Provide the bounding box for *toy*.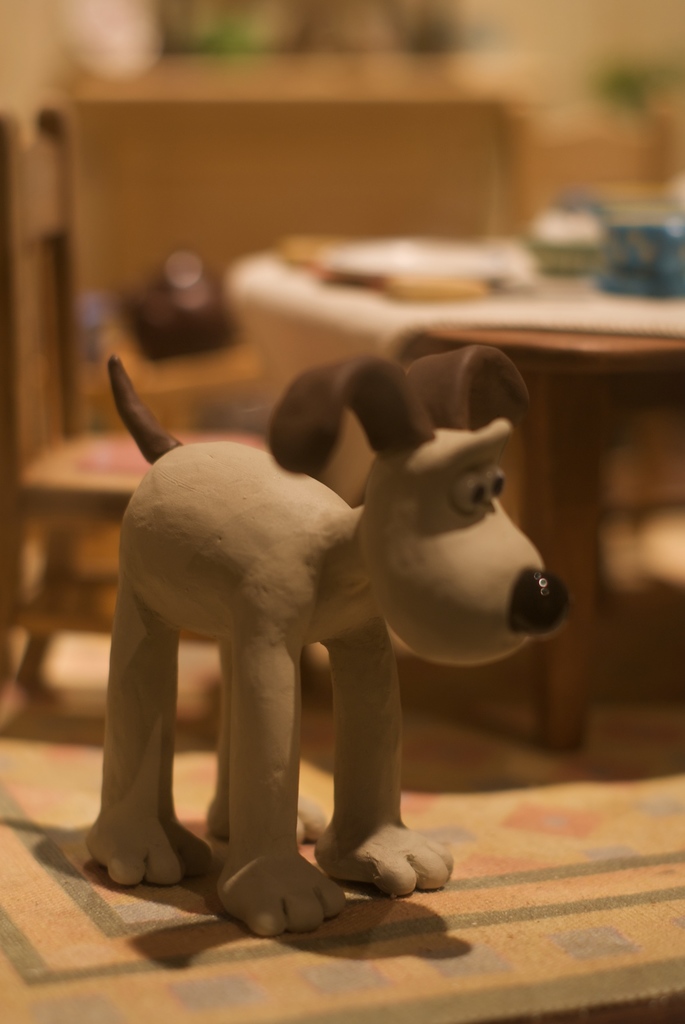
{"left": 52, "top": 332, "right": 657, "bottom": 941}.
